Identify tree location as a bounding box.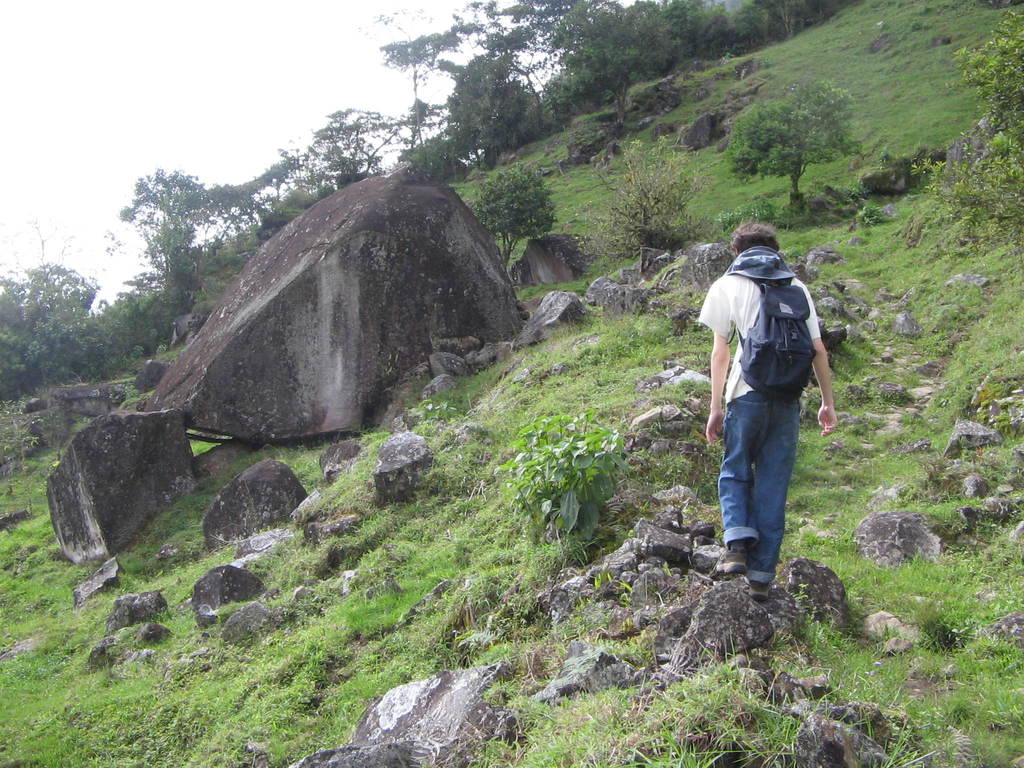
box(124, 157, 233, 308).
